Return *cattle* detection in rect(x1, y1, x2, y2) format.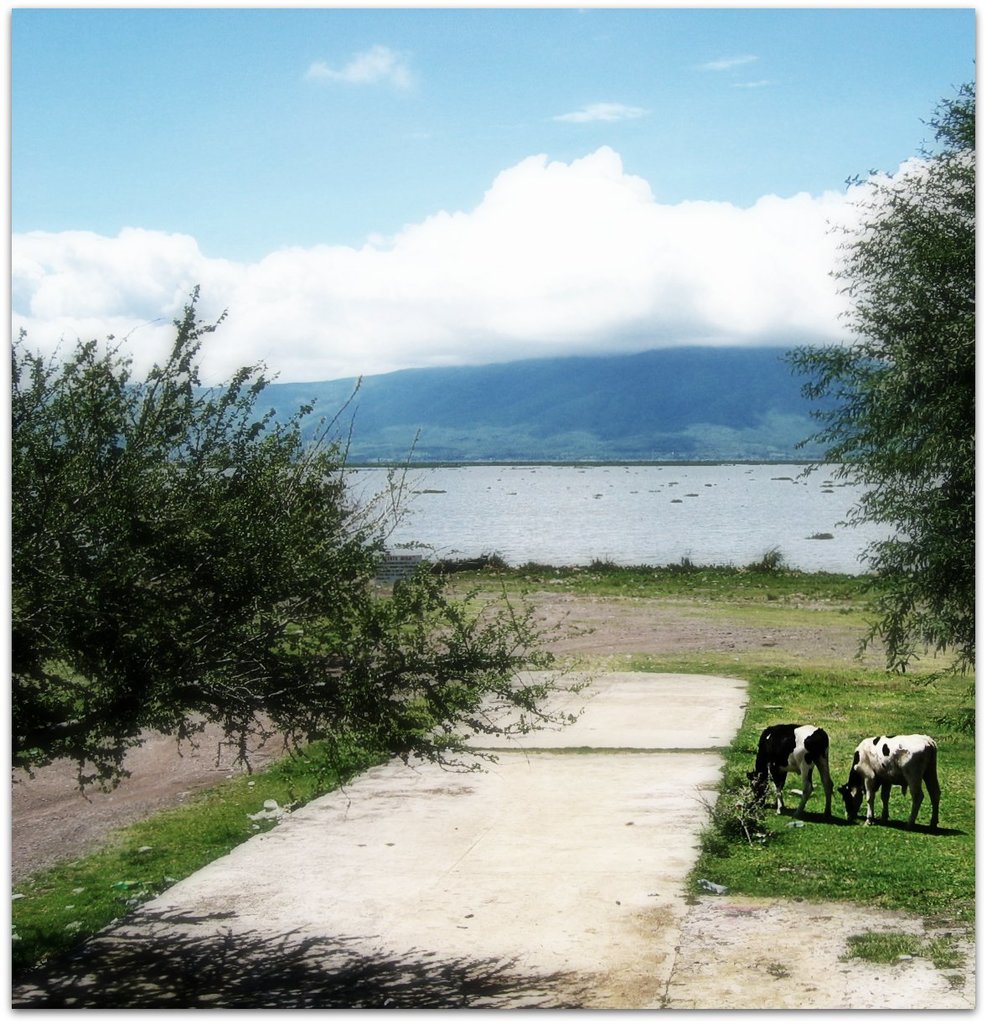
rect(835, 738, 943, 829).
